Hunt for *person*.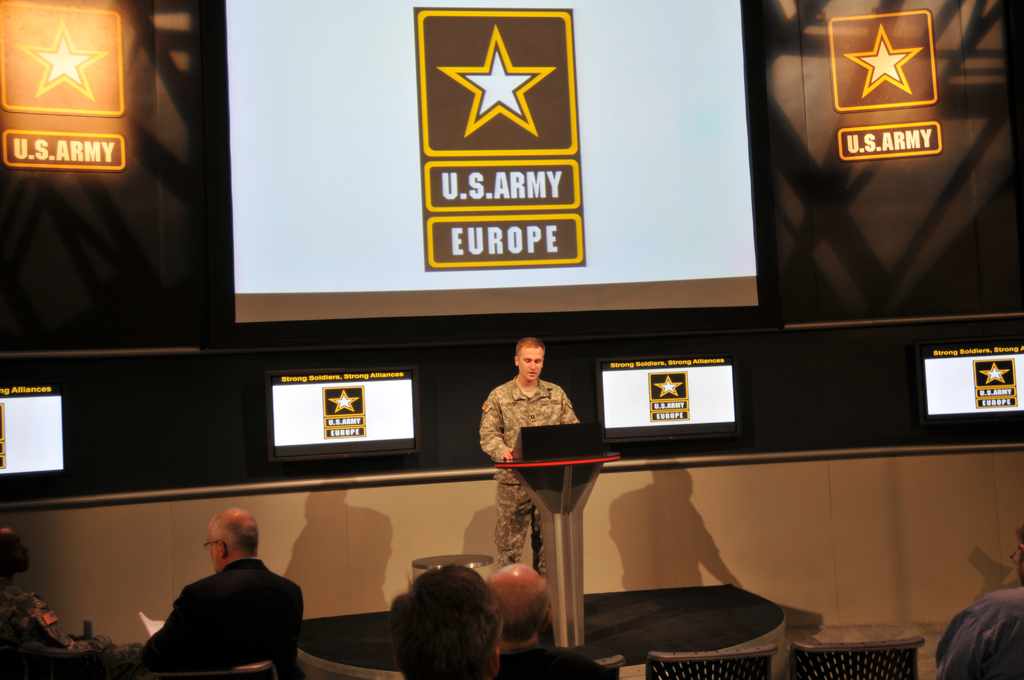
Hunted down at box(478, 554, 616, 679).
